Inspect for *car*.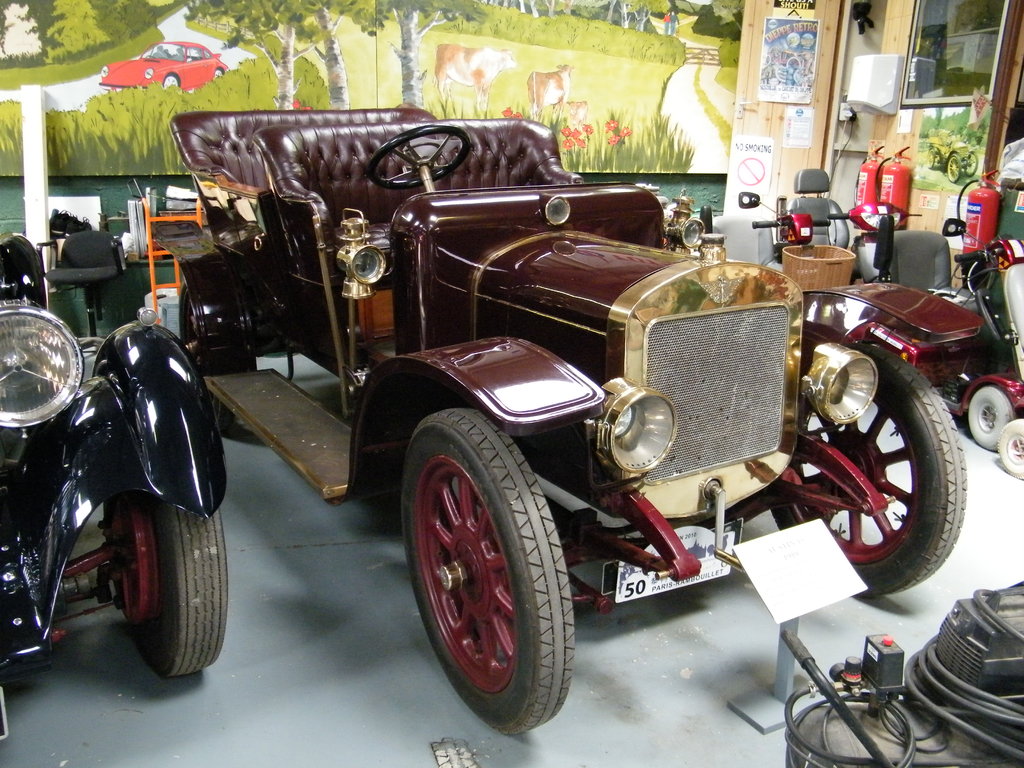
Inspection: region(100, 40, 228, 90).
